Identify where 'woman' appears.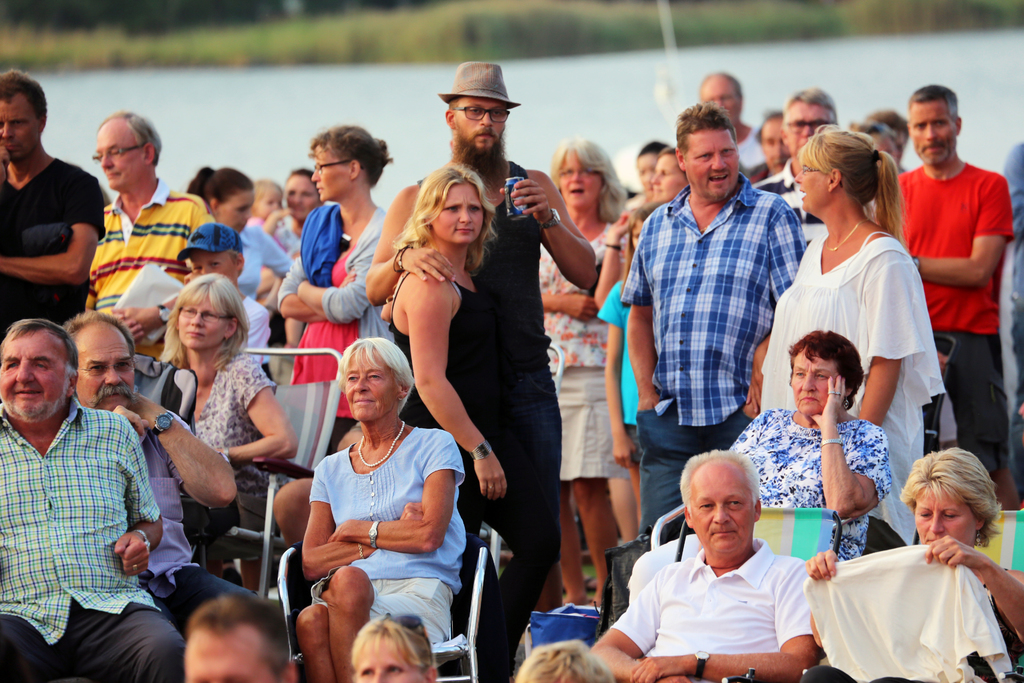
Appears at 527:135:634:607.
